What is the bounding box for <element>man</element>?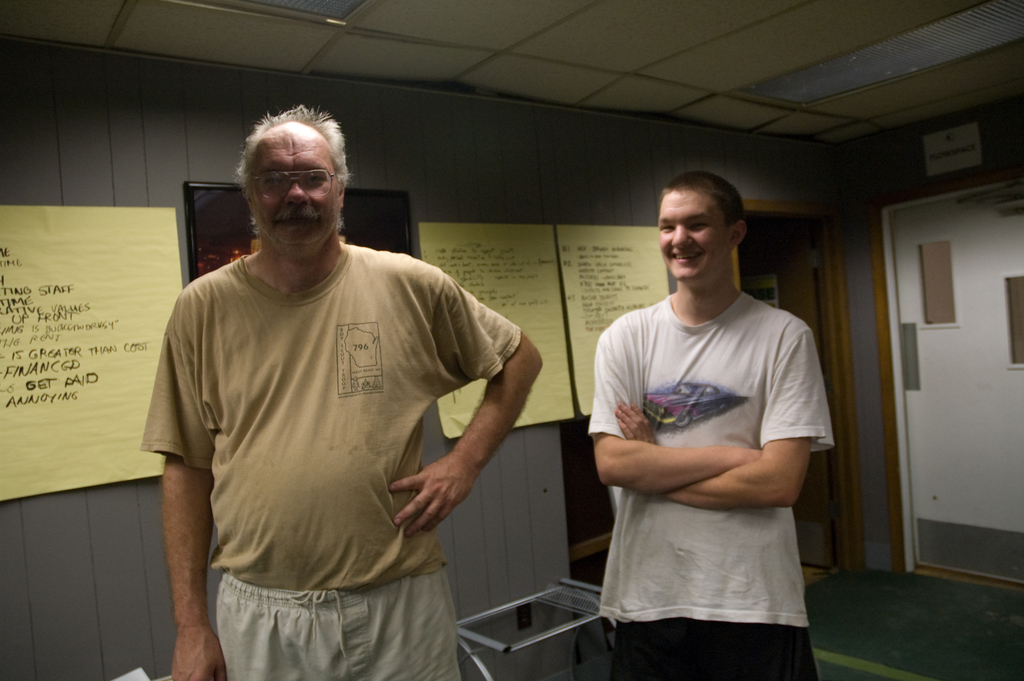
Rect(581, 168, 836, 680).
